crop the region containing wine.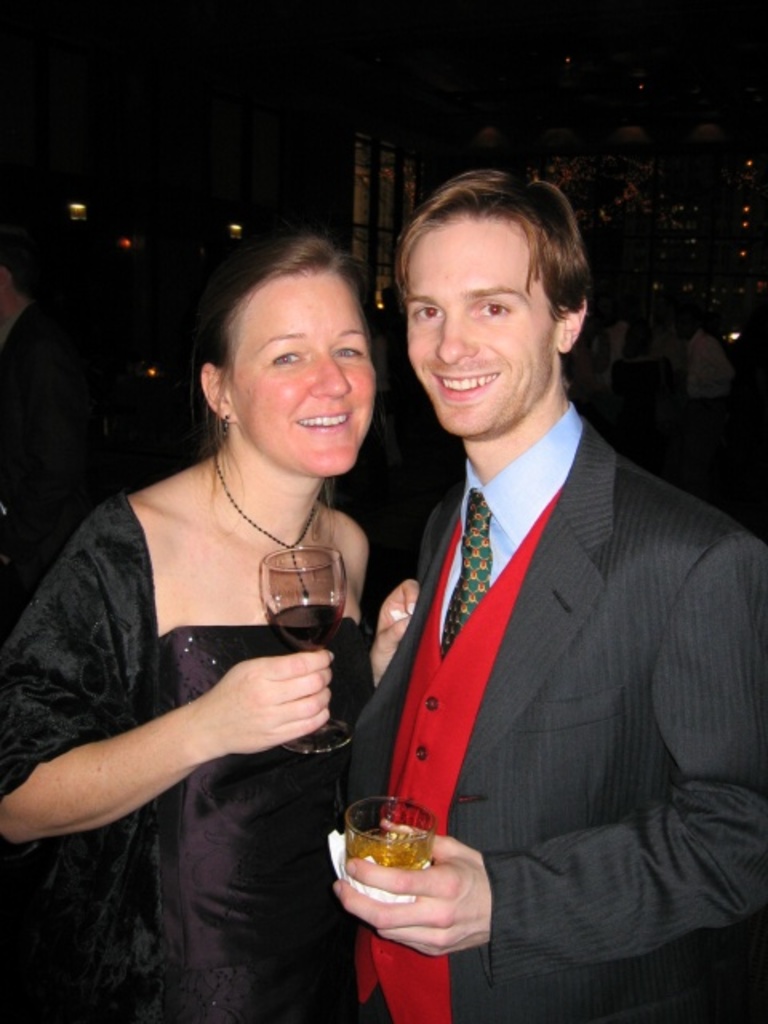
Crop region: x1=275 y1=603 x2=341 y2=648.
